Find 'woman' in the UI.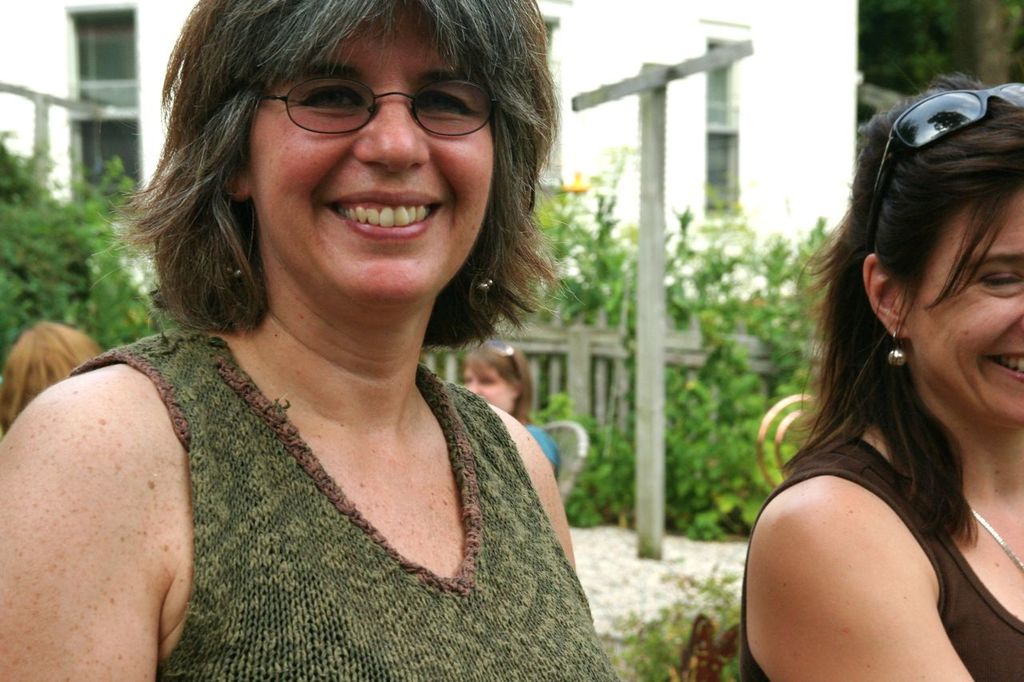
UI element at <bbox>450, 332, 570, 481</bbox>.
